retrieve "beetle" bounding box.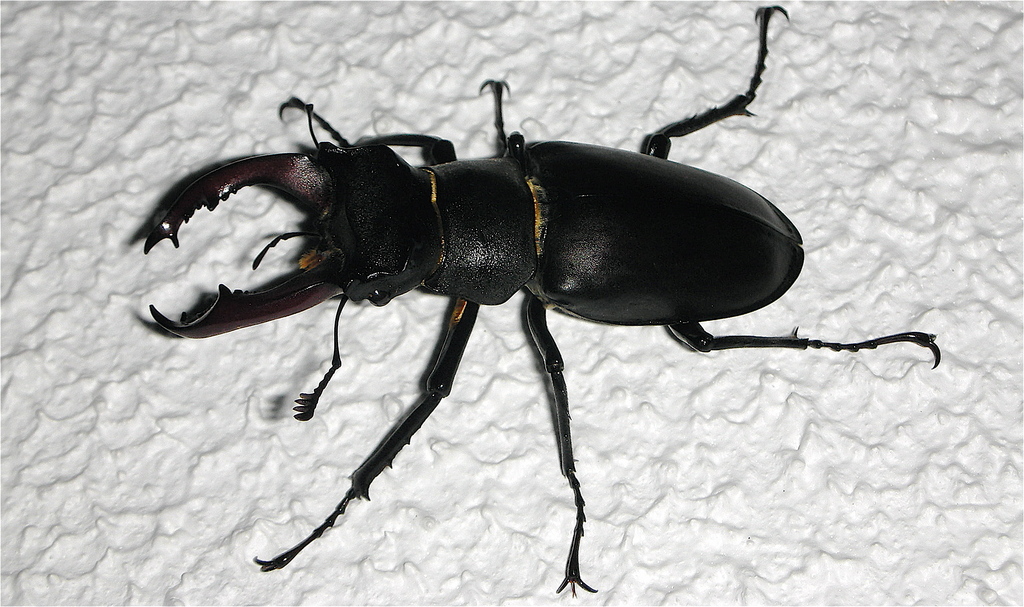
Bounding box: region(157, 0, 932, 601).
